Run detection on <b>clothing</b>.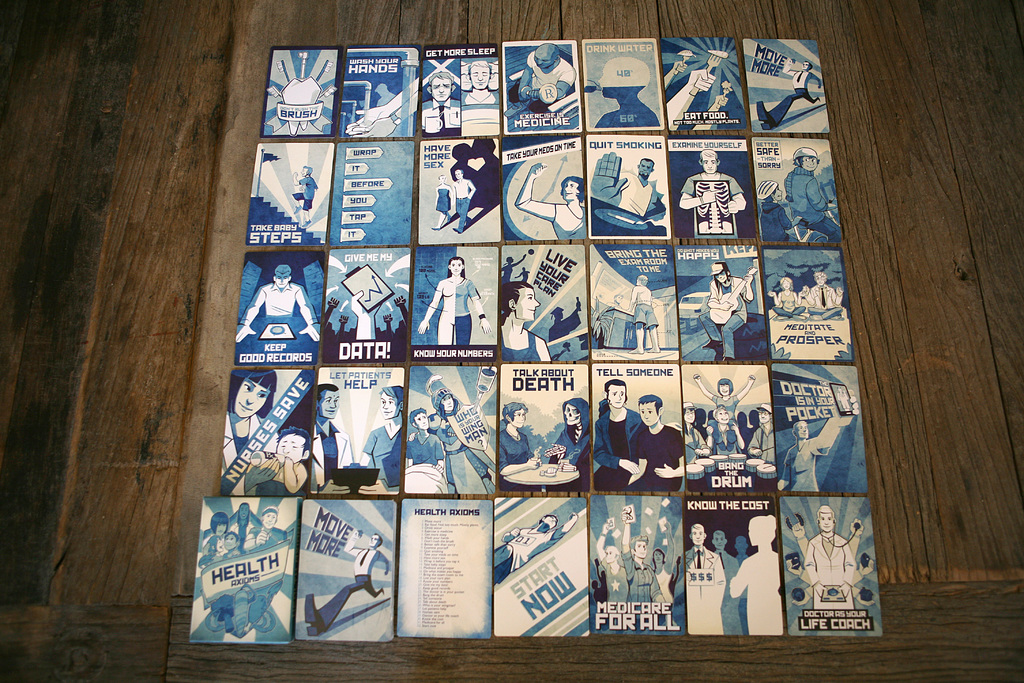
Result: (780, 163, 842, 245).
